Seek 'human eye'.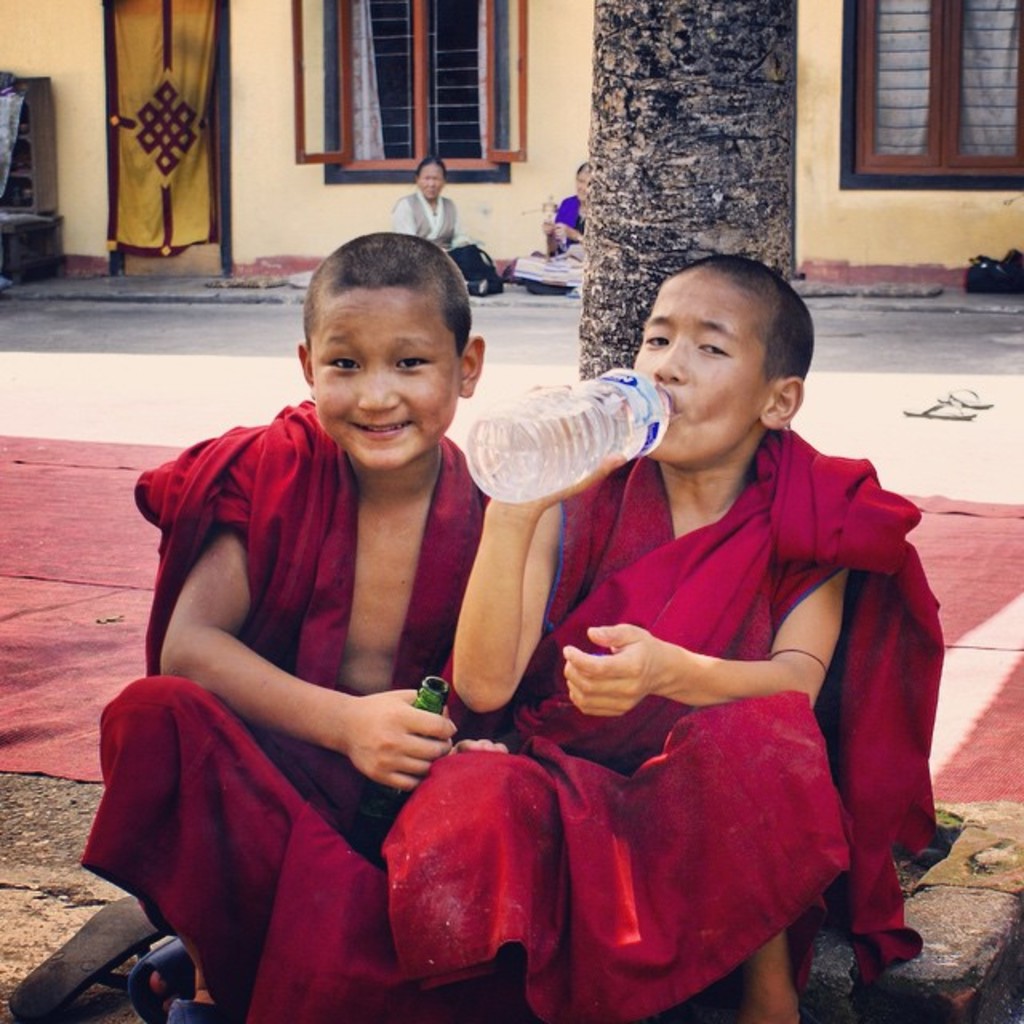
<region>318, 352, 358, 373</region>.
